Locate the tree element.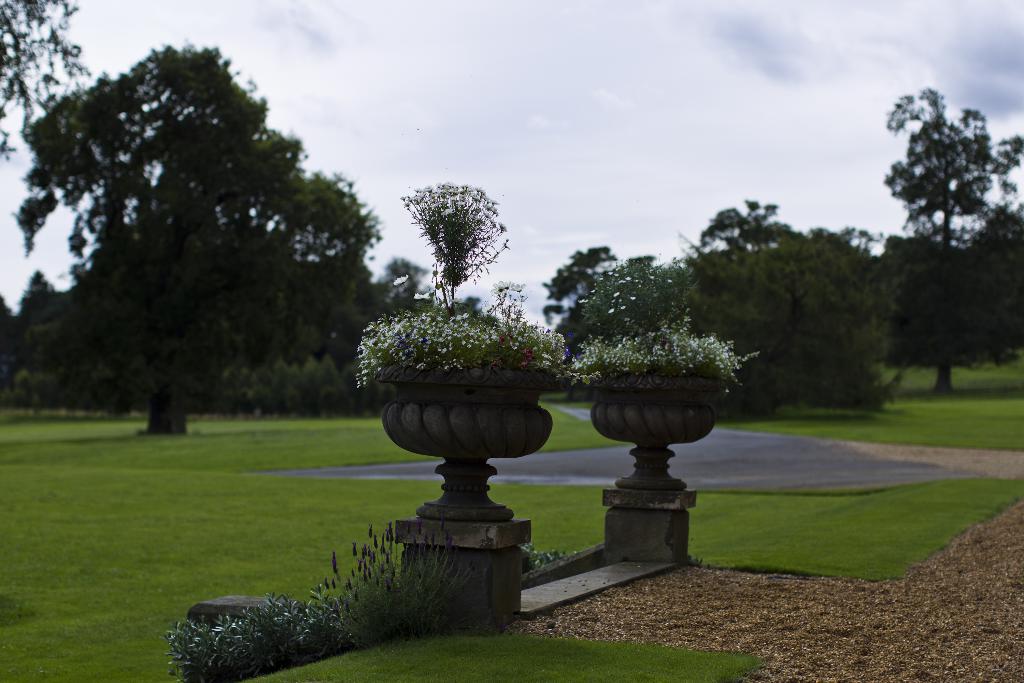
Element bbox: 695, 238, 896, 420.
